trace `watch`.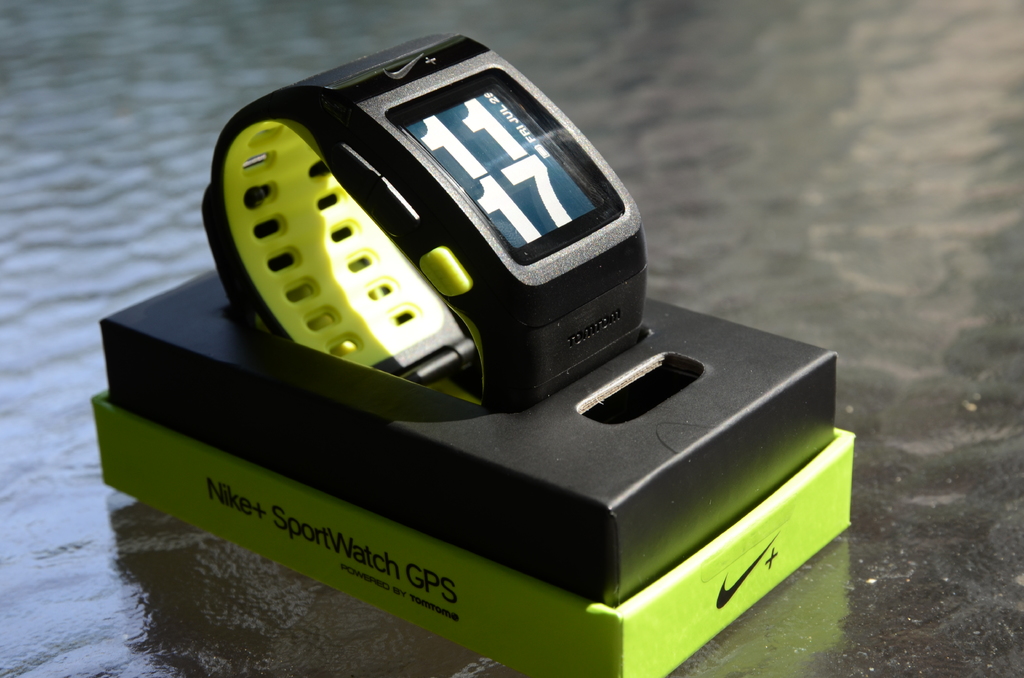
Traced to bbox(199, 31, 655, 412).
